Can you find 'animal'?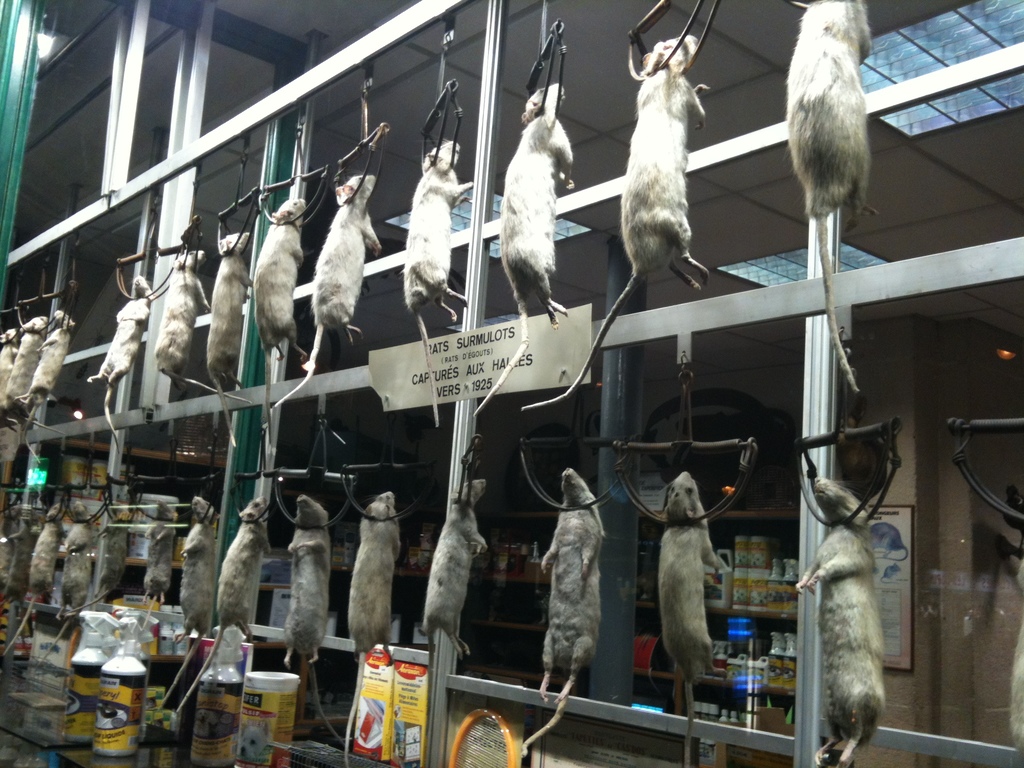
Yes, bounding box: l=204, t=230, r=252, b=448.
